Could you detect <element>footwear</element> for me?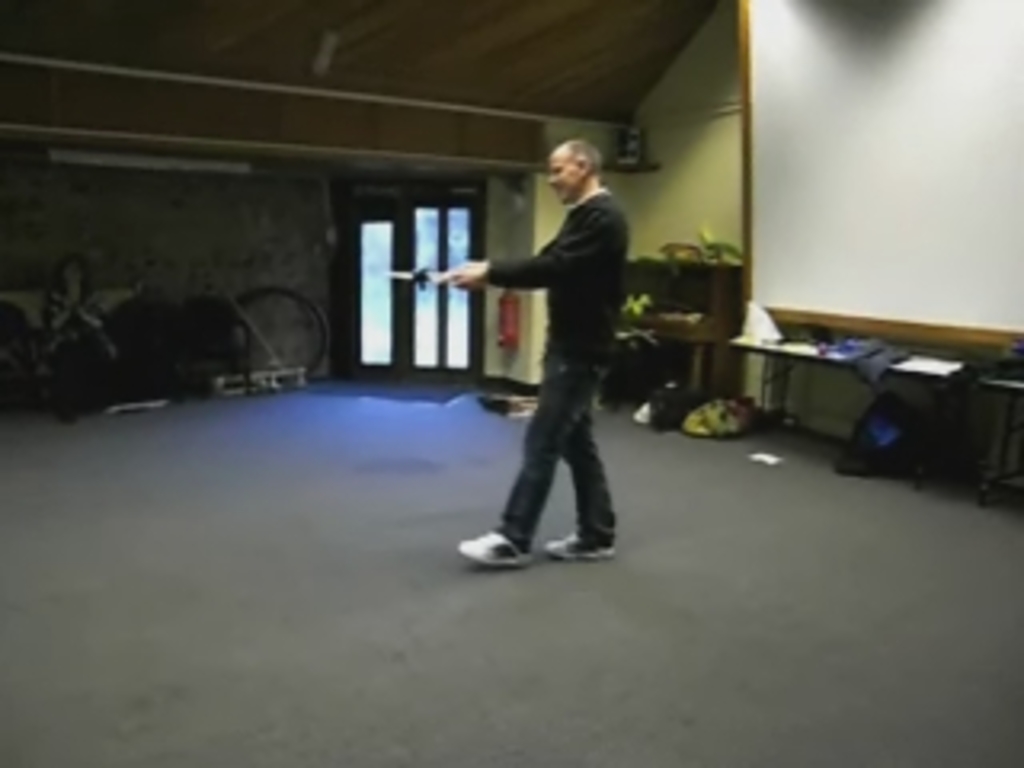
Detection result: [544,534,614,557].
